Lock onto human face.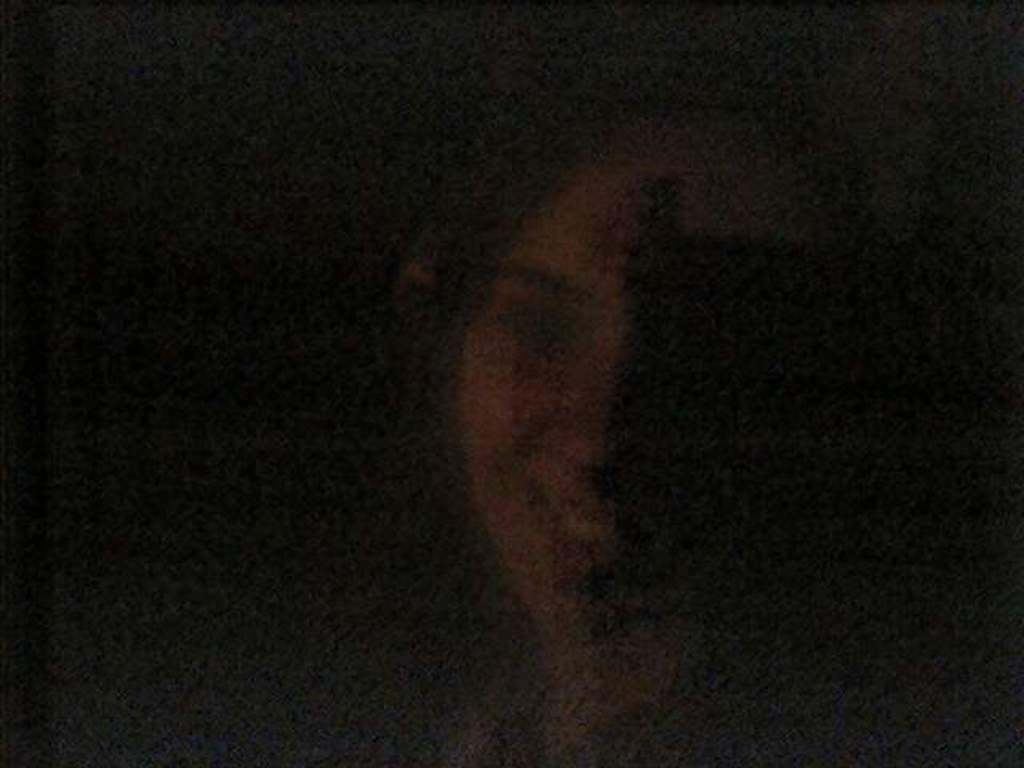
Locked: {"left": 437, "top": 146, "right": 819, "bottom": 662}.
